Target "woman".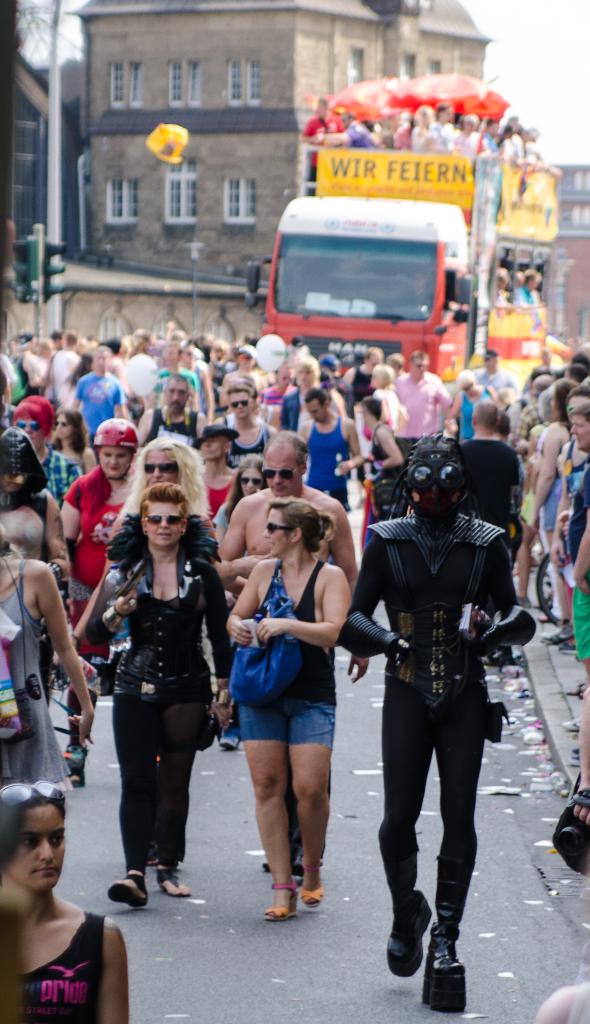
Target region: <region>8, 392, 83, 501</region>.
